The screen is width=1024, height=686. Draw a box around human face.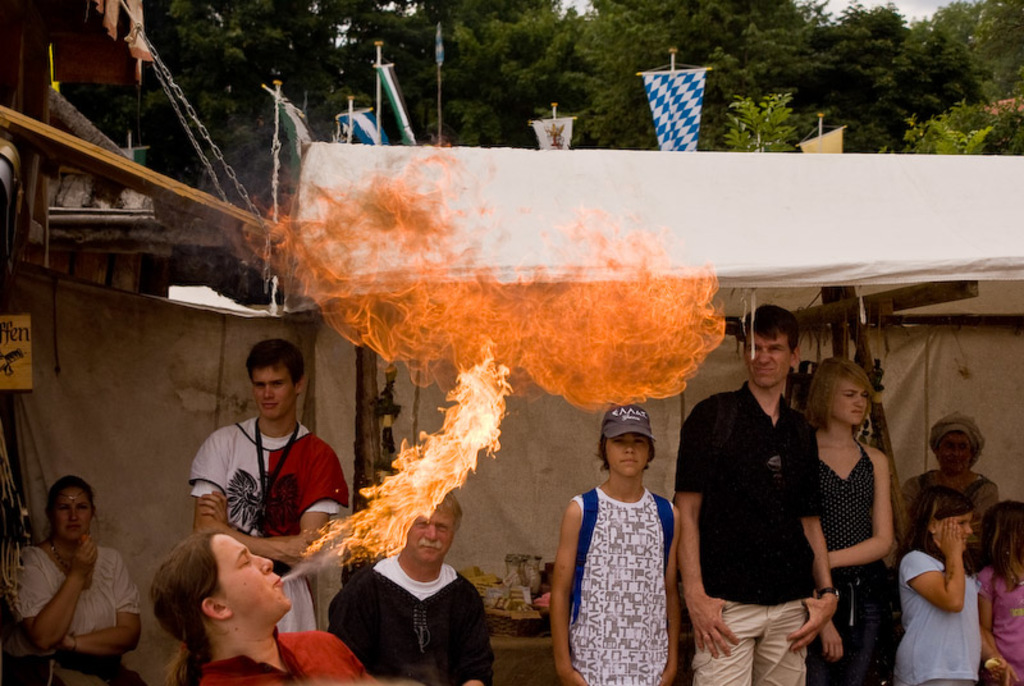
(x1=934, y1=512, x2=972, y2=546).
